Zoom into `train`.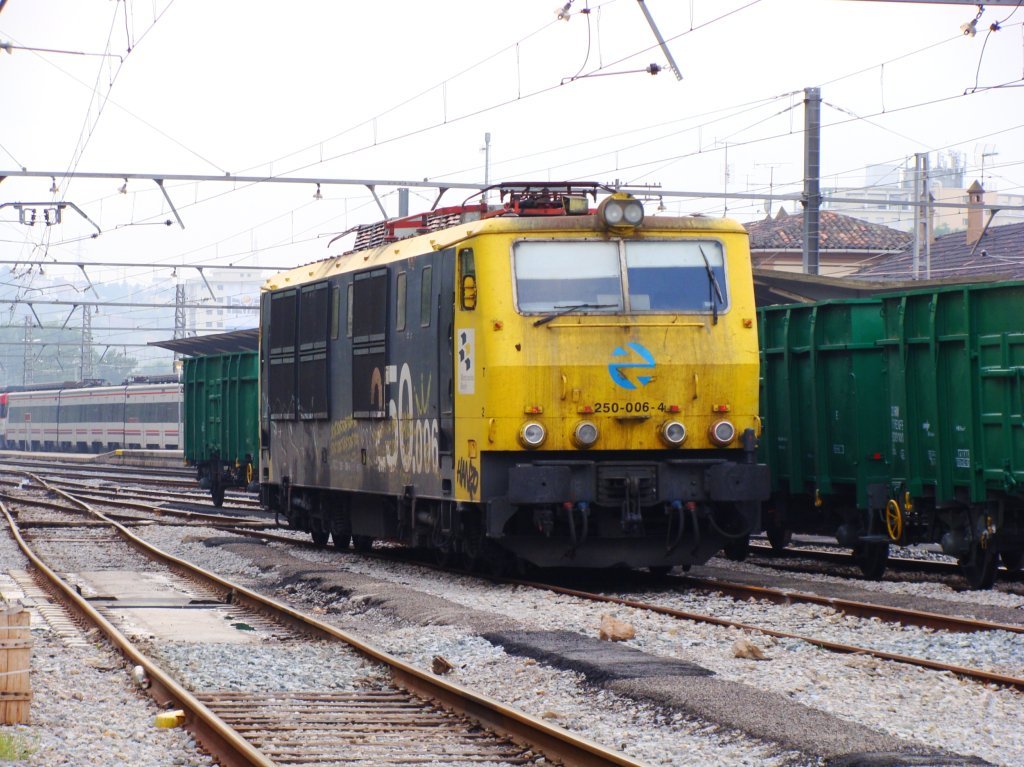
Zoom target: [left=0, top=371, right=181, bottom=455].
